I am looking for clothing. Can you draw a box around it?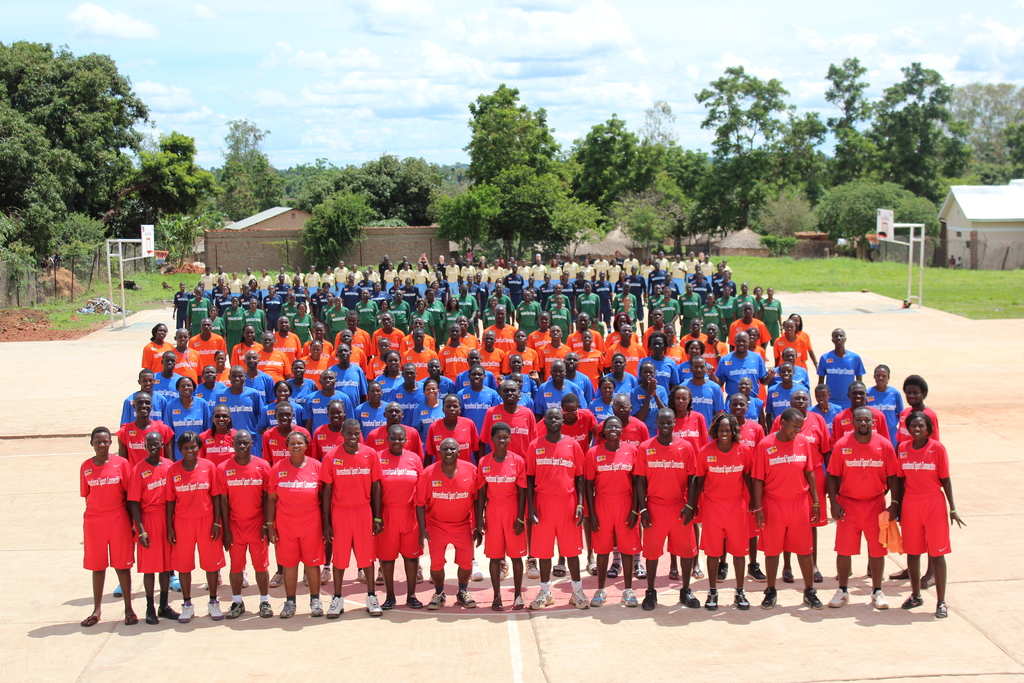
Sure, the bounding box is Rect(432, 279, 454, 298).
